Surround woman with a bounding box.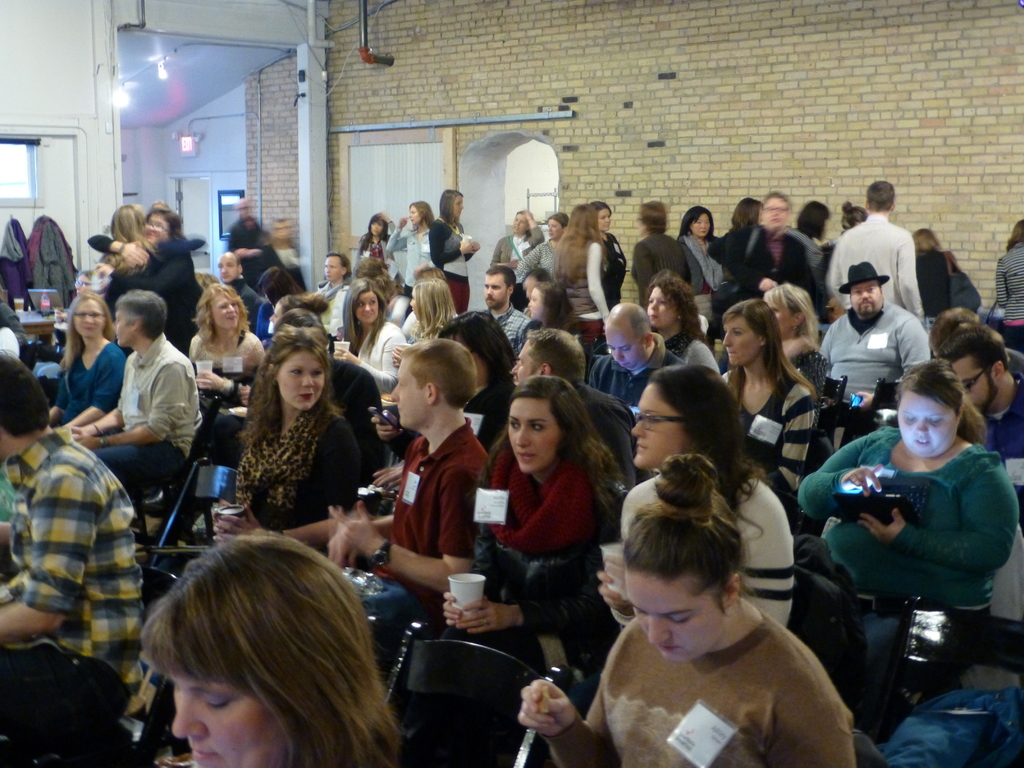
[left=995, top=218, right=1023, bottom=358].
